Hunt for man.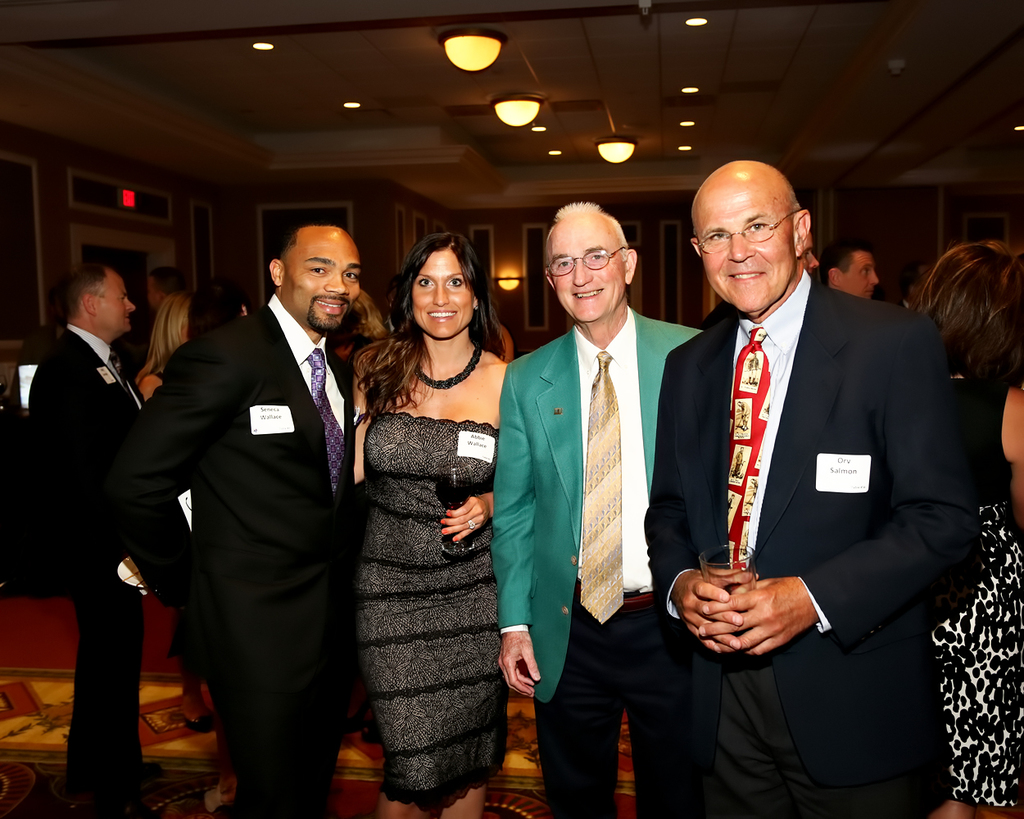
Hunted down at l=110, t=221, r=360, b=818.
